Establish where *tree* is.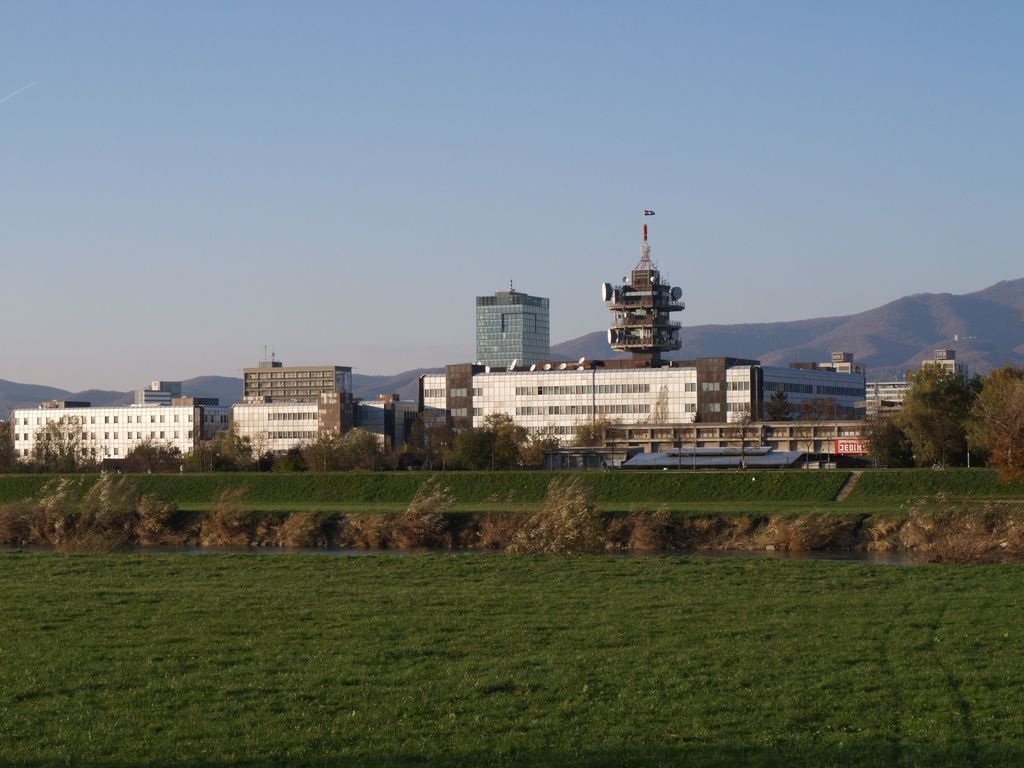
Established at left=794, top=394, right=845, bottom=424.
